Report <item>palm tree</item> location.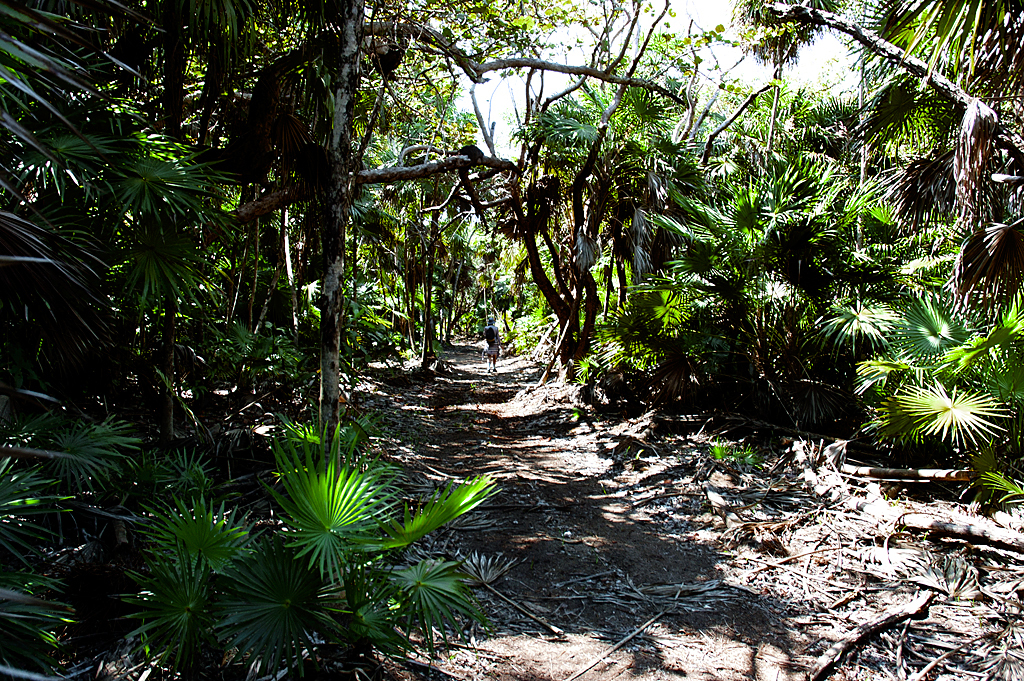
Report: pyautogui.locateOnScreen(531, 79, 615, 210).
